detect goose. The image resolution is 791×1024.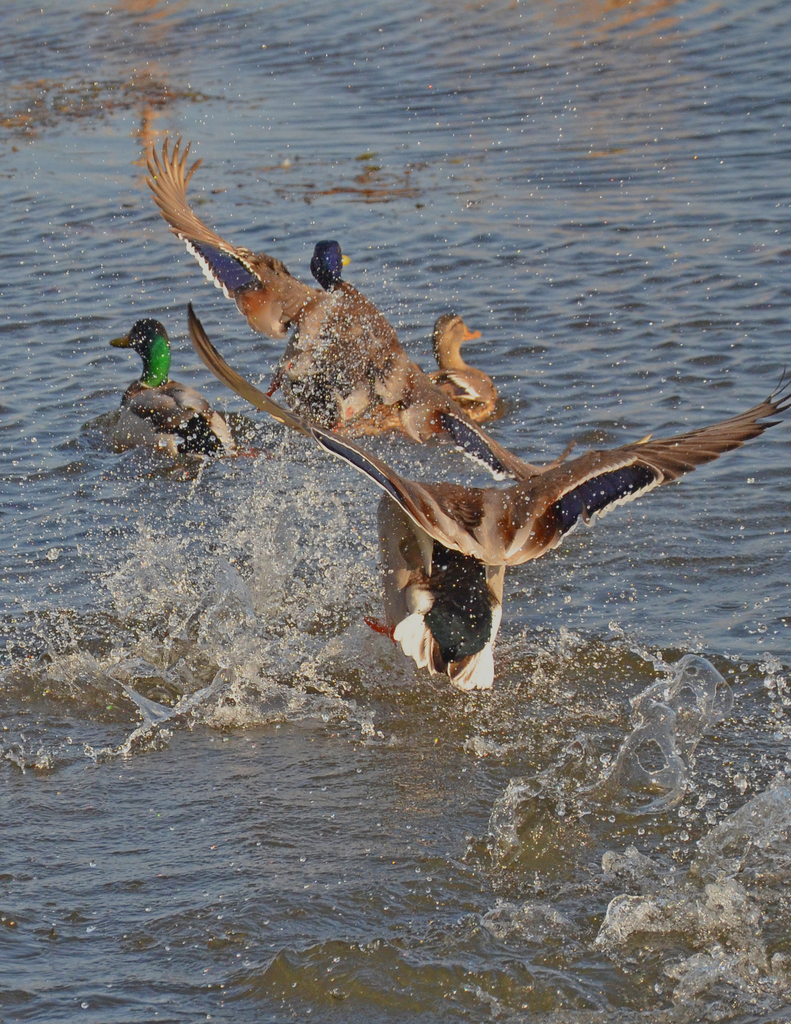
x1=102 y1=314 x2=239 y2=470.
